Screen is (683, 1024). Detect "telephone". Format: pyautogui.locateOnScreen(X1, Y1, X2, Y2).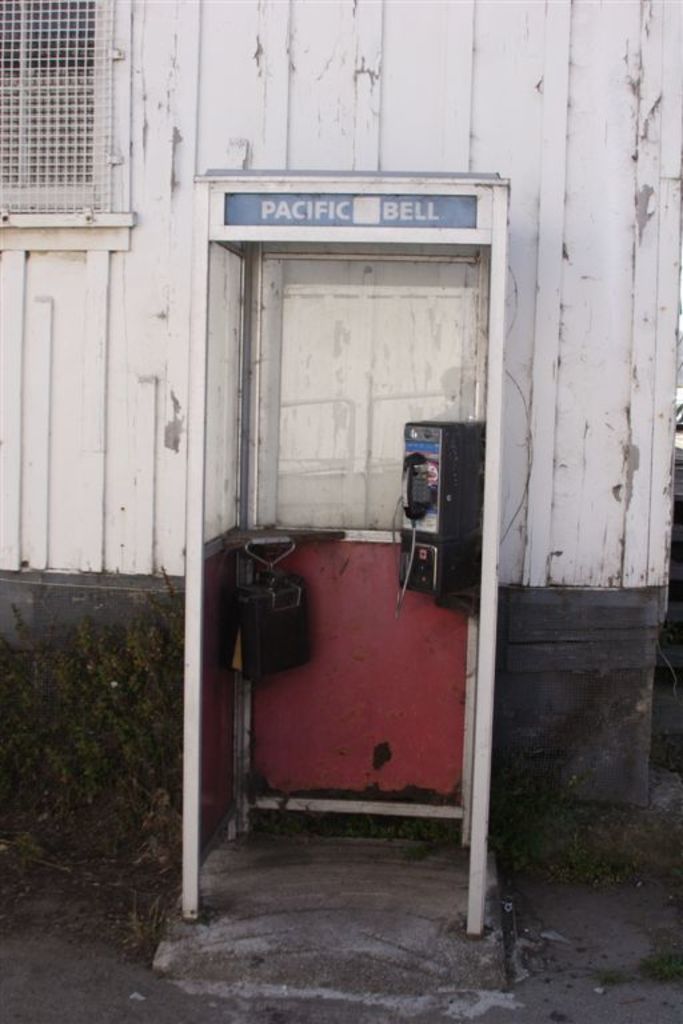
pyautogui.locateOnScreen(375, 413, 490, 600).
